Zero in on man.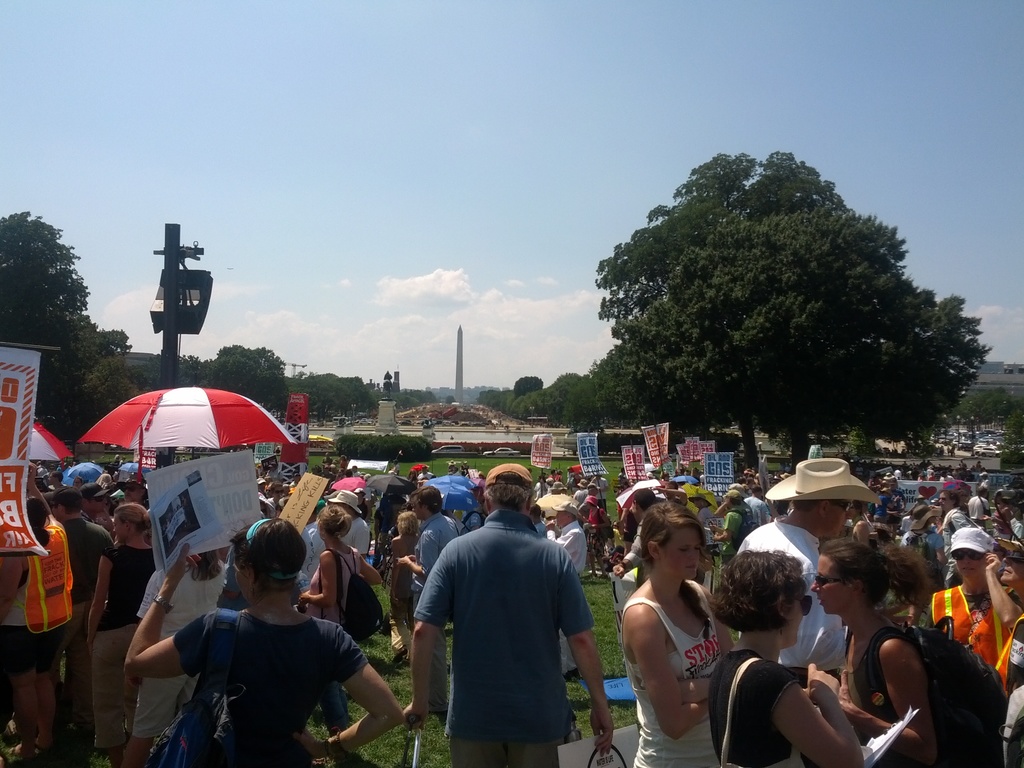
Zeroed in: l=588, t=484, r=598, b=495.
